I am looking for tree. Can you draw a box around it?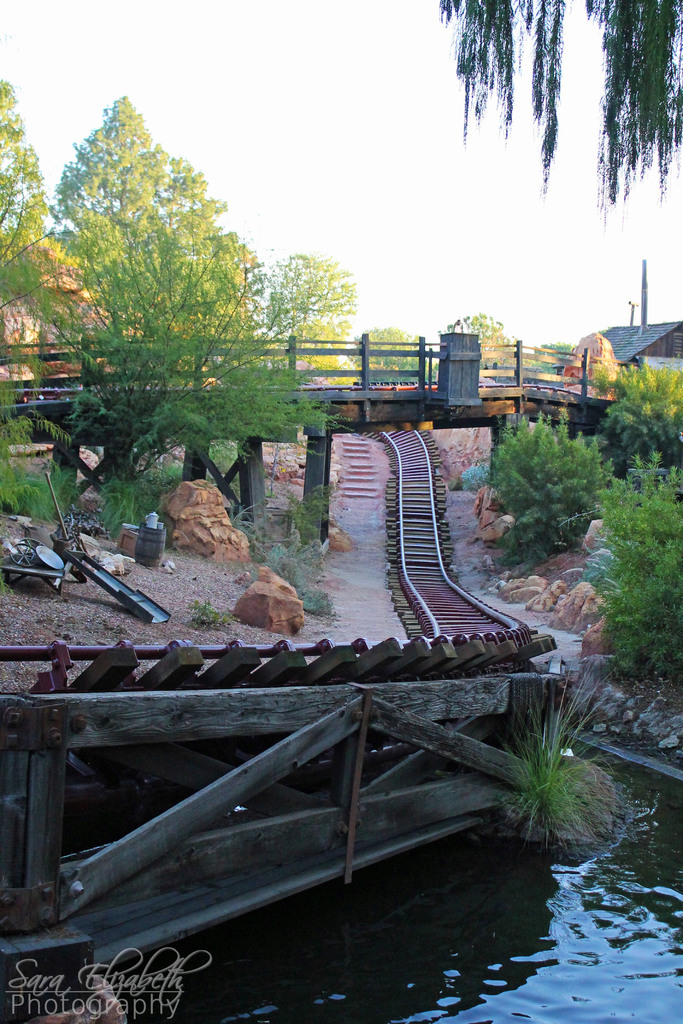
Sure, the bounding box is 354,316,416,376.
